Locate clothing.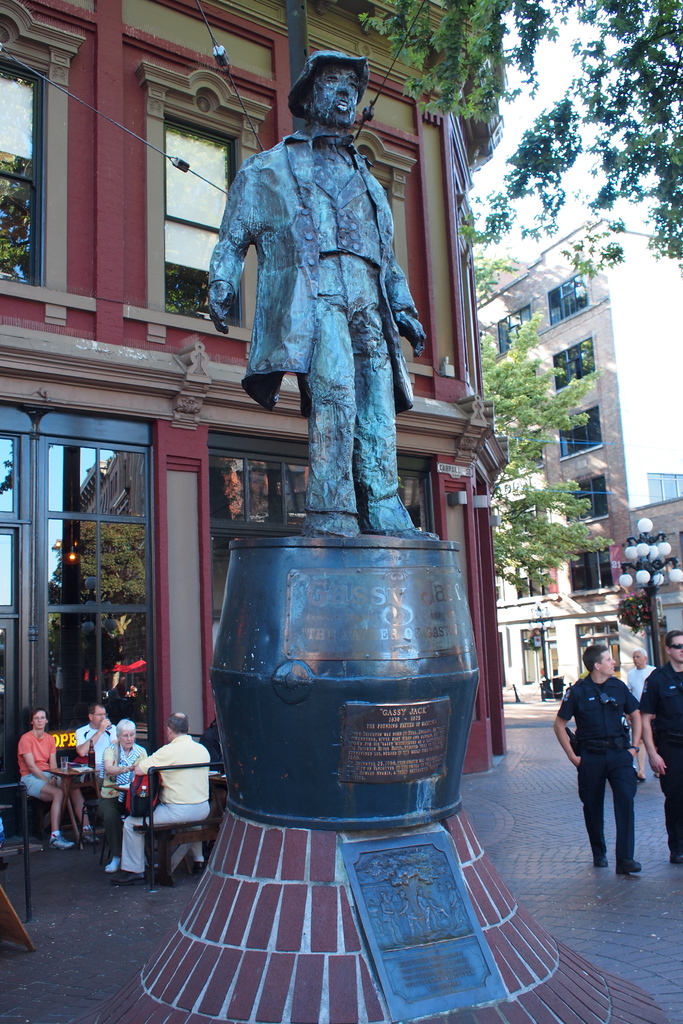
Bounding box: [100, 732, 145, 858].
